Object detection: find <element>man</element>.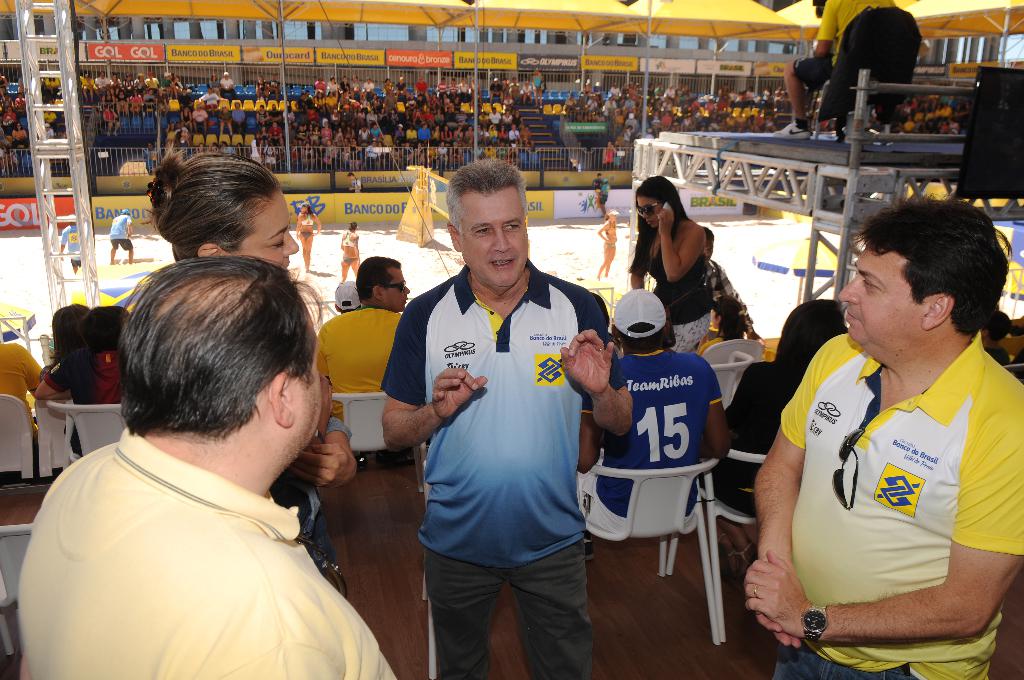
0:324:42:433.
